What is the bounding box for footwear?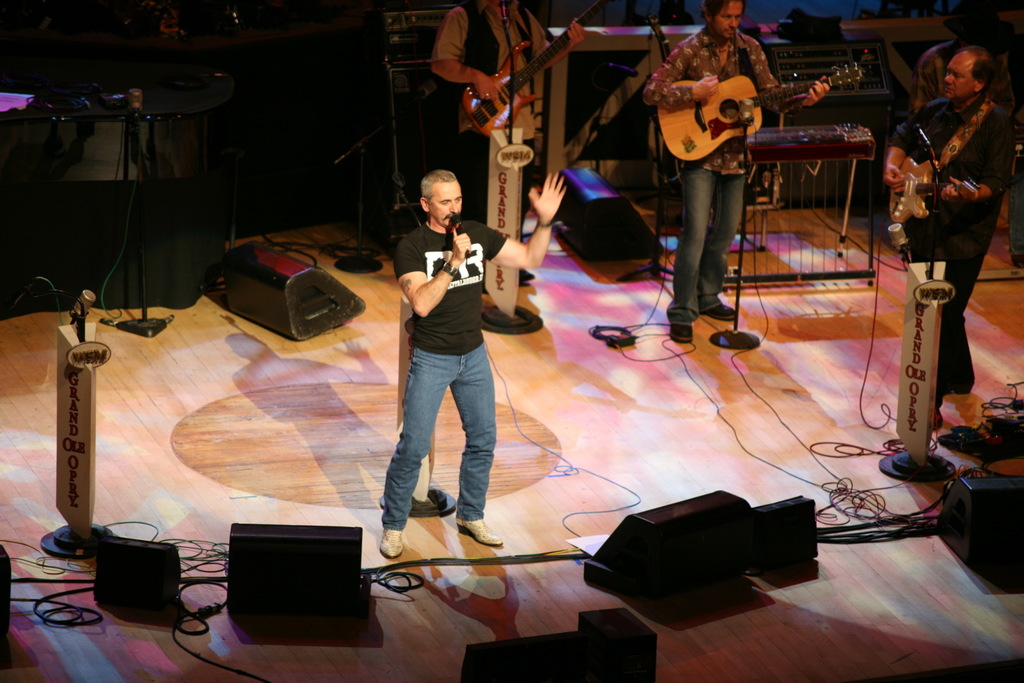
bbox=(671, 321, 694, 345).
